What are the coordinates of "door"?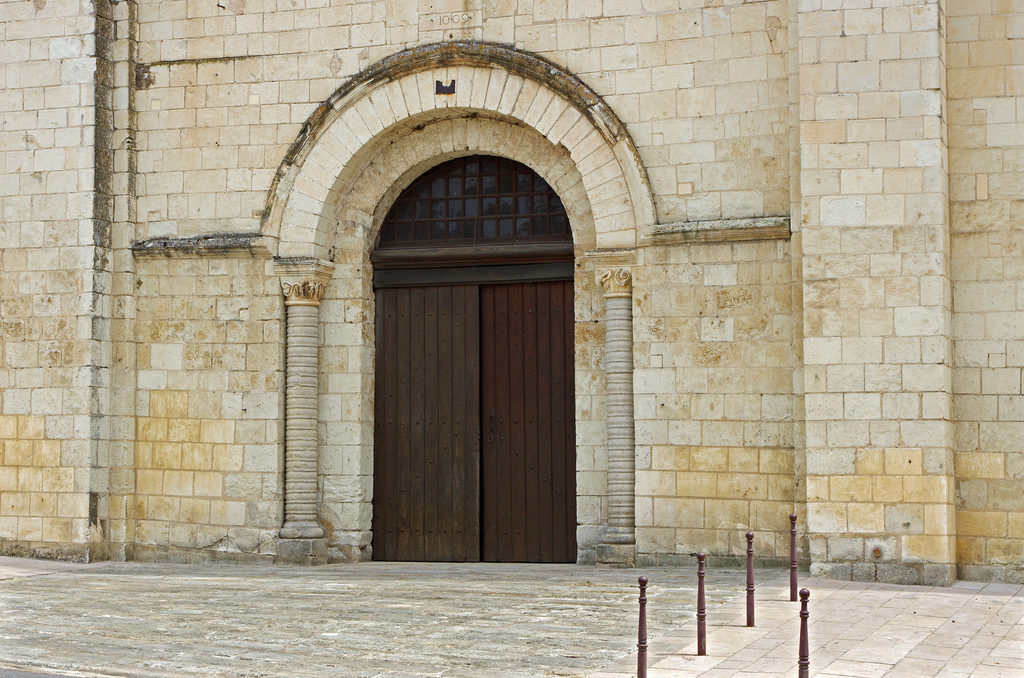
Rect(368, 276, 579, 570).
